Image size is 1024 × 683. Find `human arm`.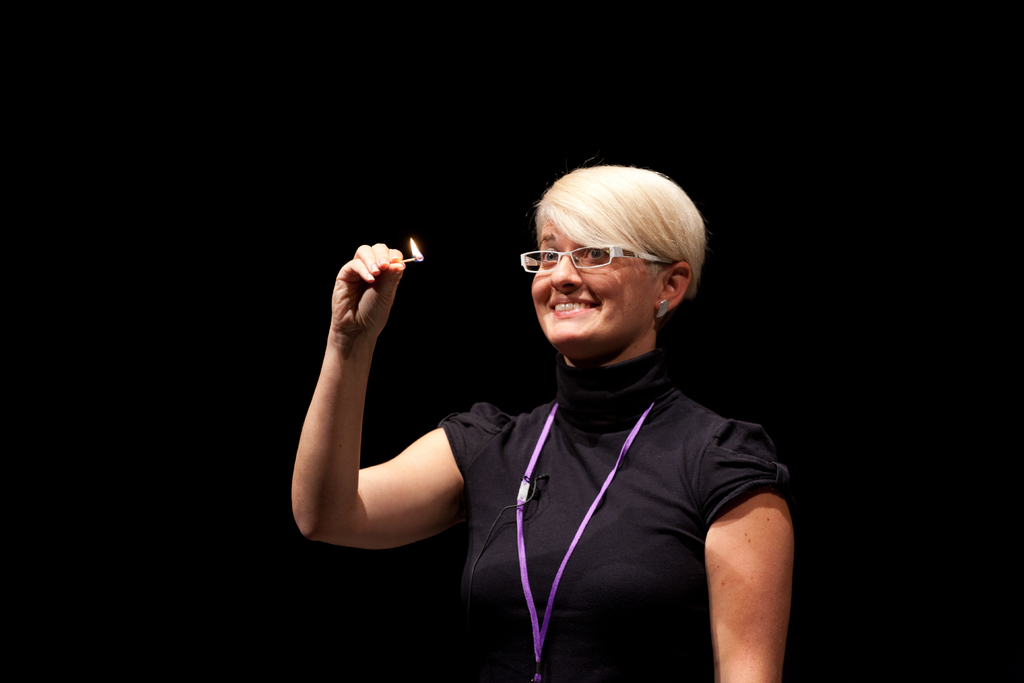
(279, 222, 495, 613).
